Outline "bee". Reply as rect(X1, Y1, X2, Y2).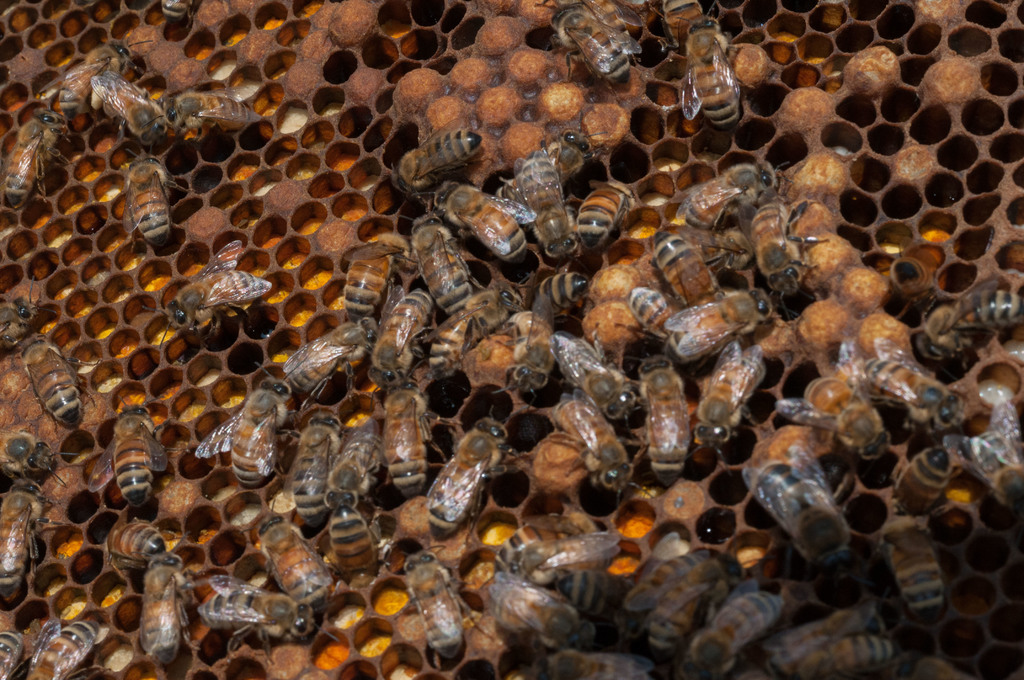
rect(92, 401, 174, 508).
